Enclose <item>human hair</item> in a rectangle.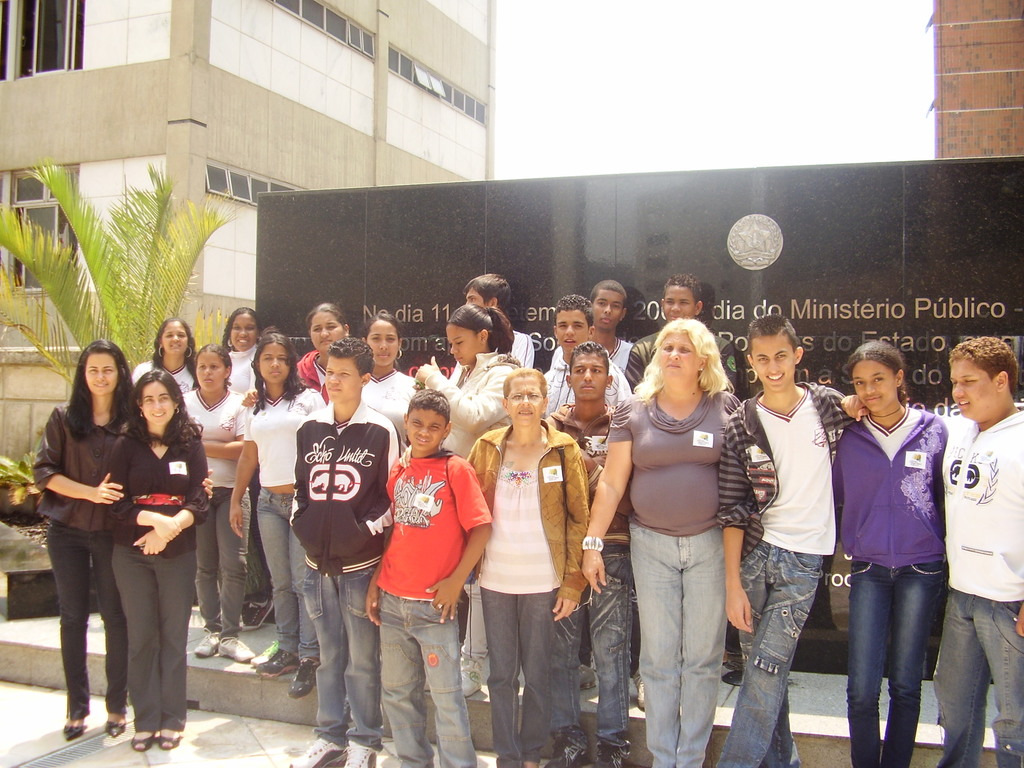
box=[448, 302, 516, 352].
